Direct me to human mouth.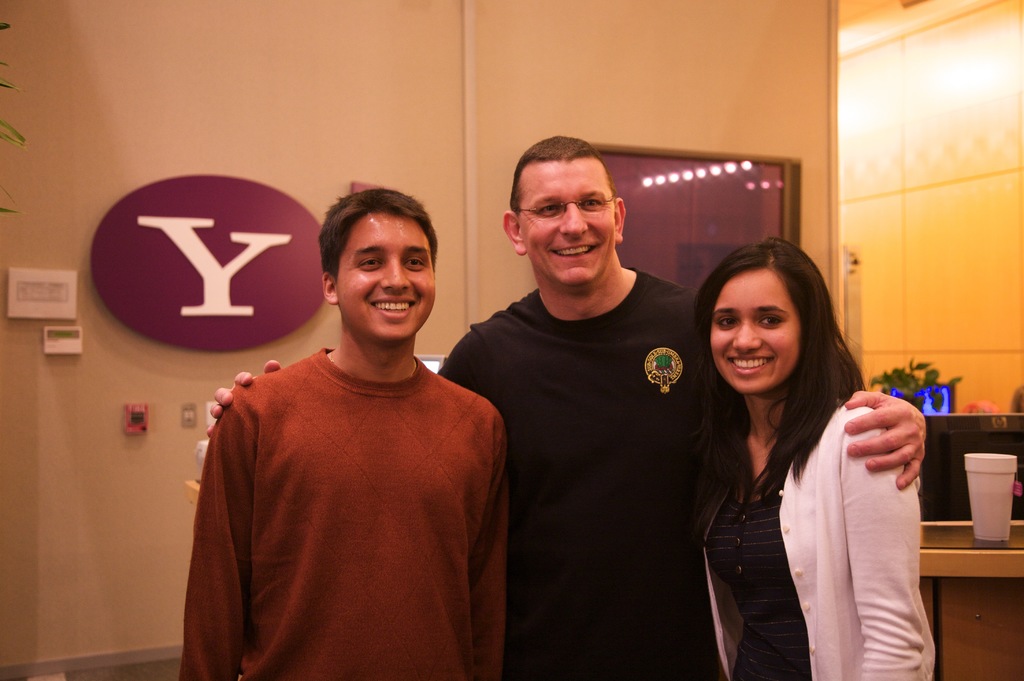
Direction: (x1=721, y1=350, x2=775, y2=377).
